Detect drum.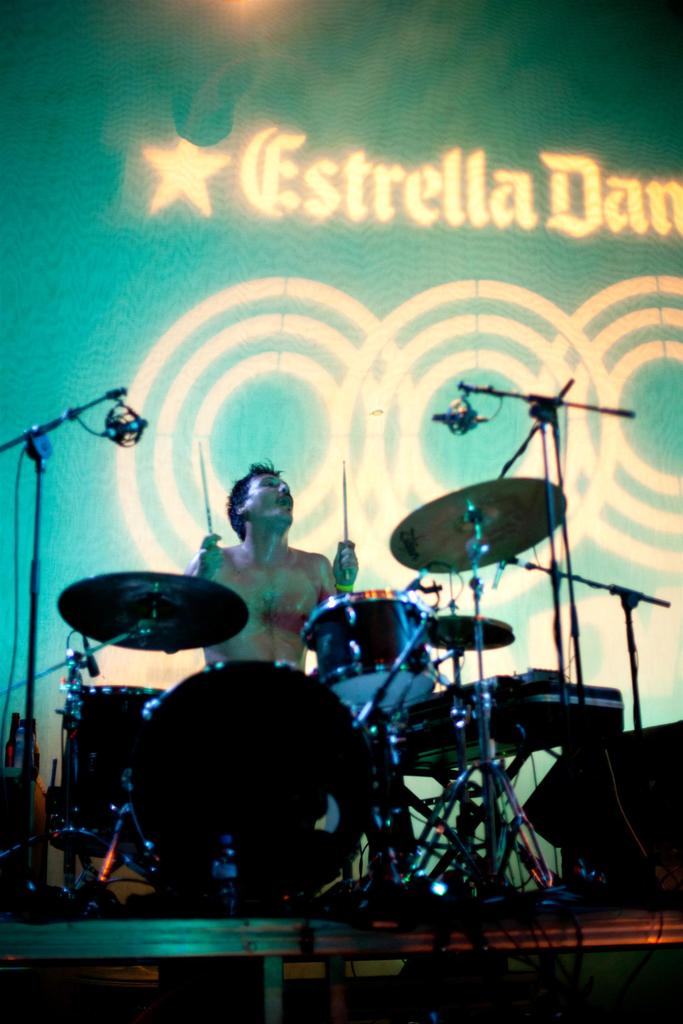
Detected at 74 686 166 842.
